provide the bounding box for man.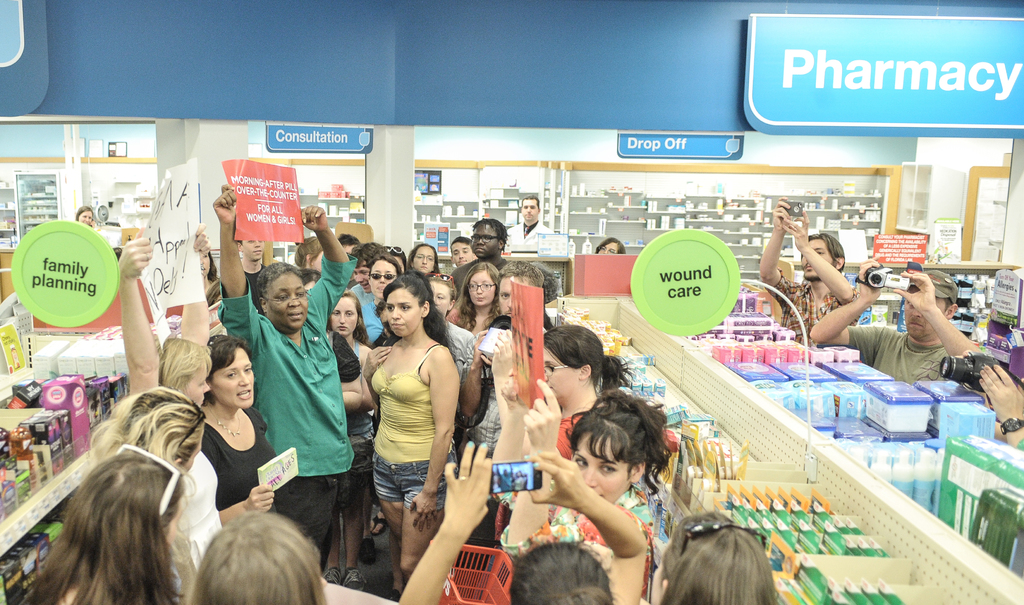
rect(447, 239, 474, 265).
